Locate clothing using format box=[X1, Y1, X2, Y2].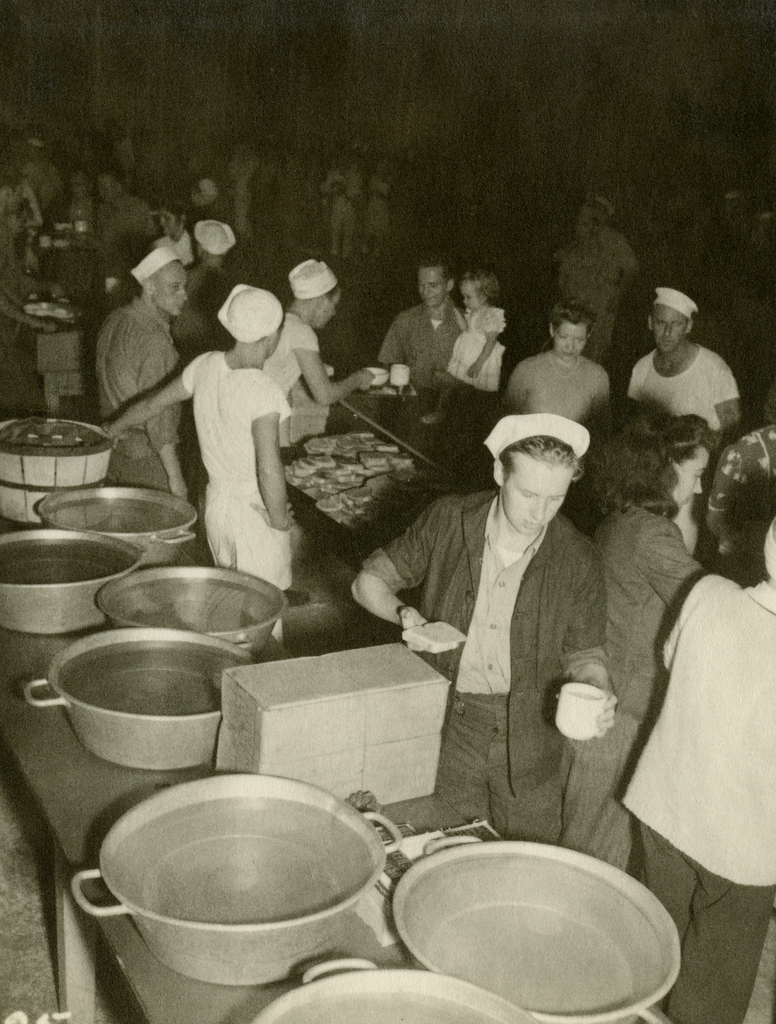
box=[87, 300, 205, 522].
